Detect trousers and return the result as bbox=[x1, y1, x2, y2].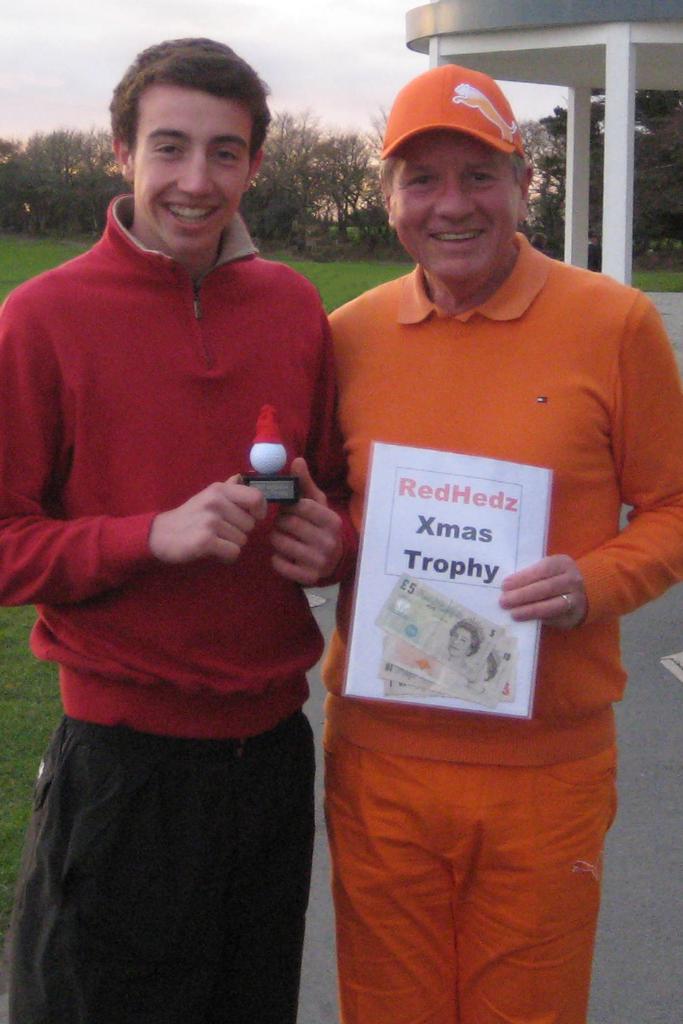
bbox=[25, 701, 329, 1010].
